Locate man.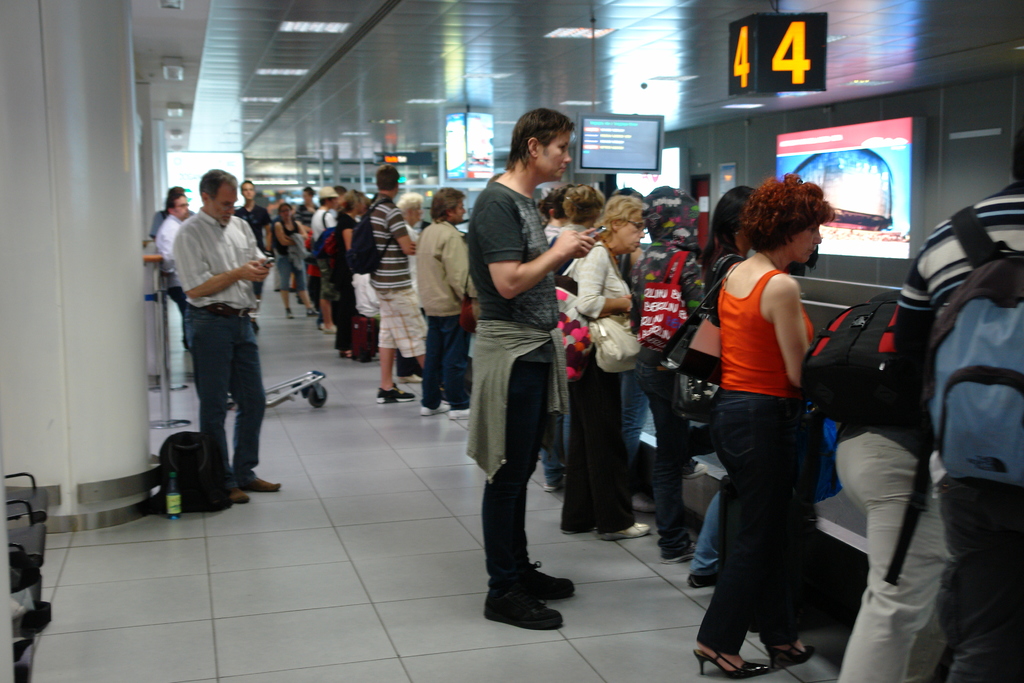
Bounding box: (x1=831, y1=289, x2=949, y2=682).
